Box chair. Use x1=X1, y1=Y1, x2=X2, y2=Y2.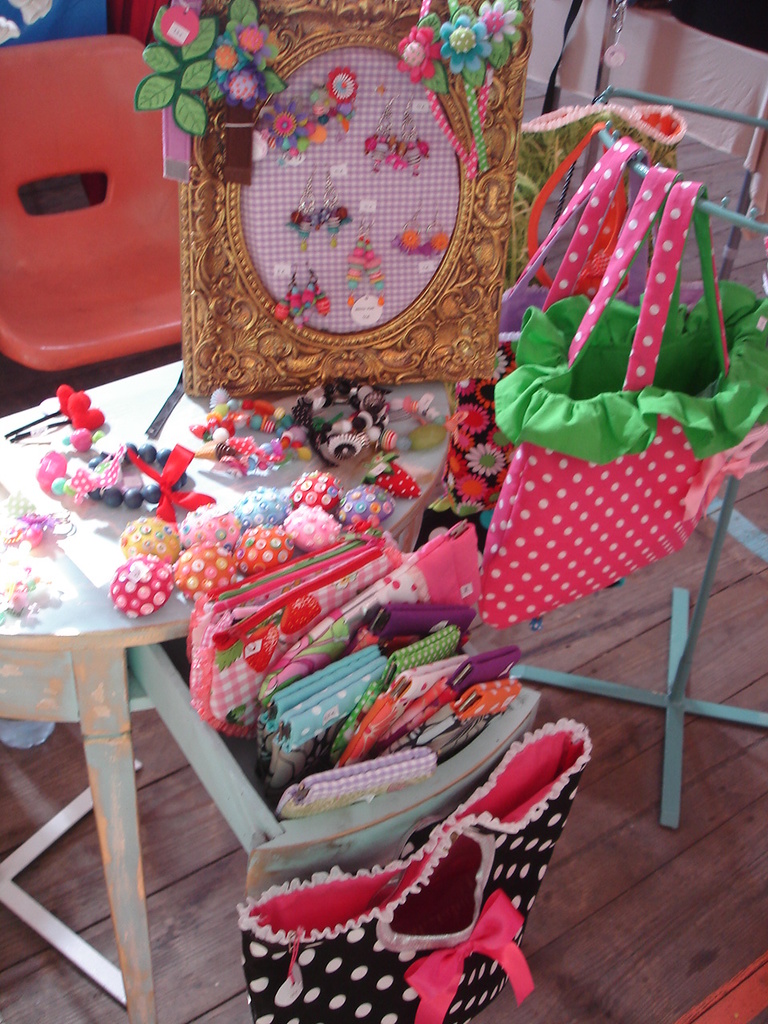
x1=0, y1=34, x2=186, y2=368.
